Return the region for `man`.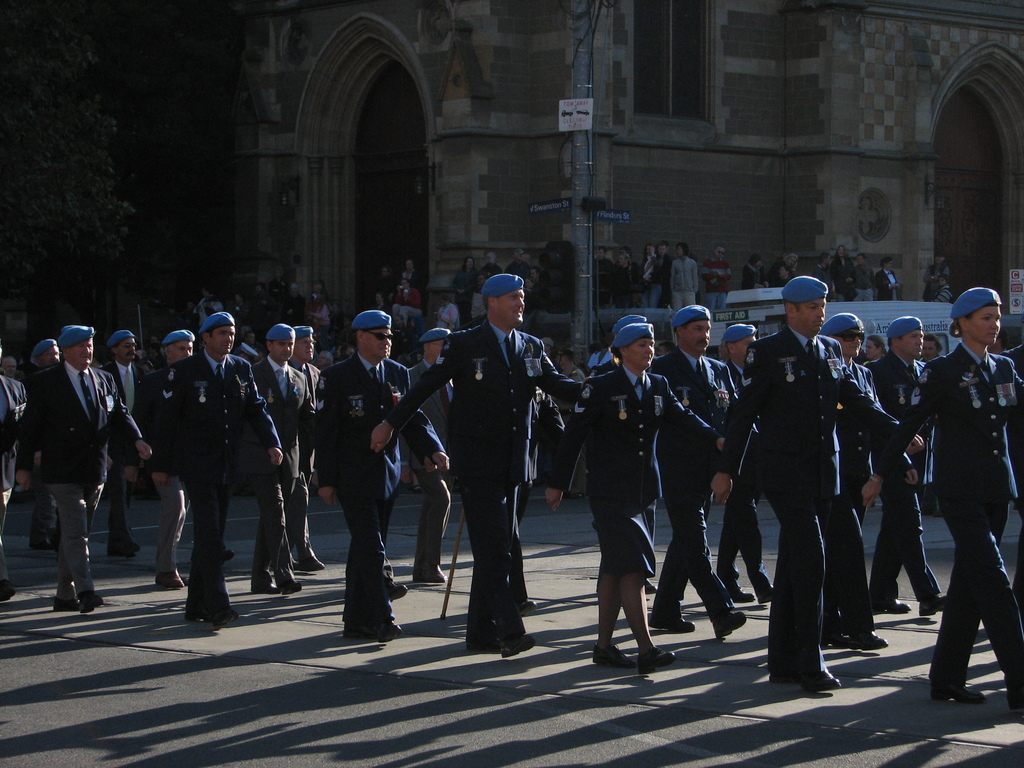
select_region(592, 246, 612, 308).
